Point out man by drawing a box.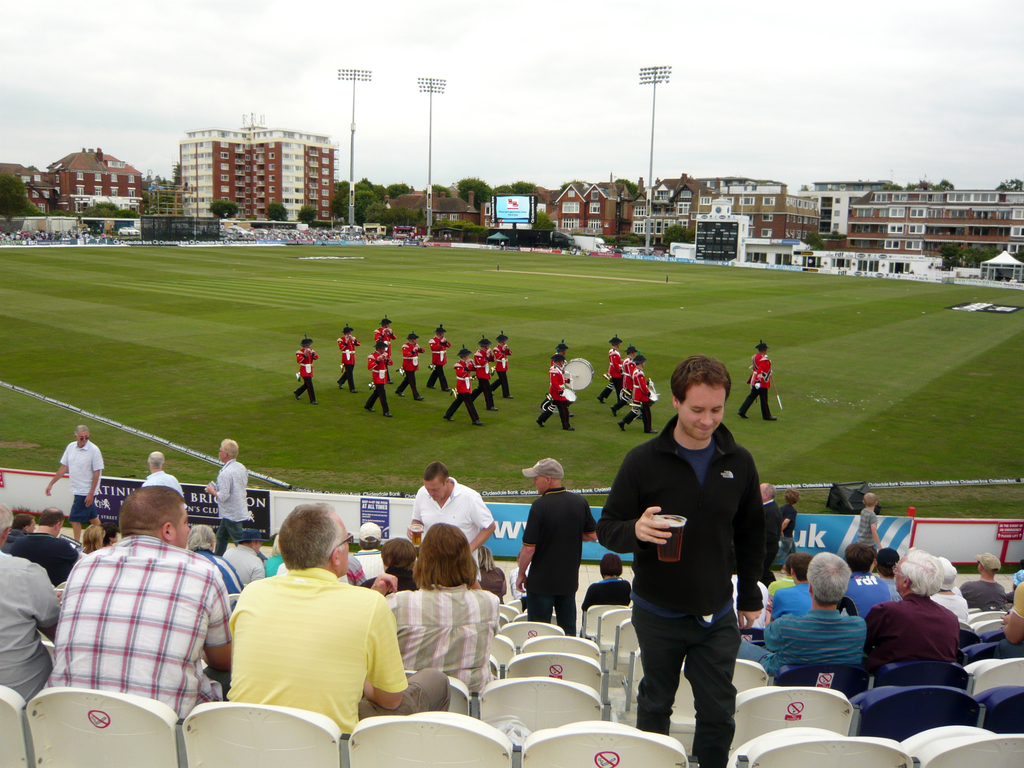
select_region(865, 547, 961, 675).
